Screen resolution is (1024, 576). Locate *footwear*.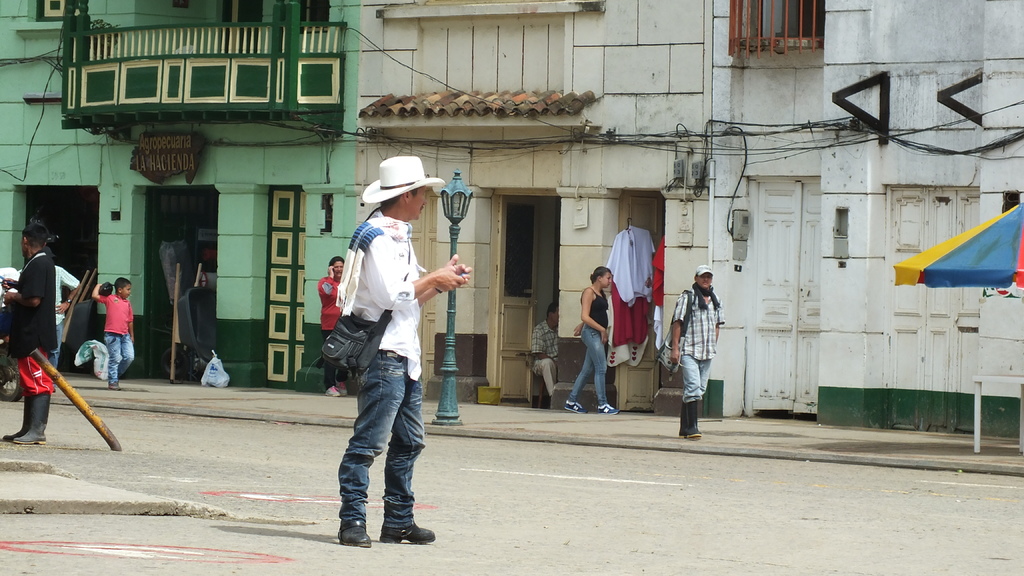
locate(681, 401, 707, 439).
